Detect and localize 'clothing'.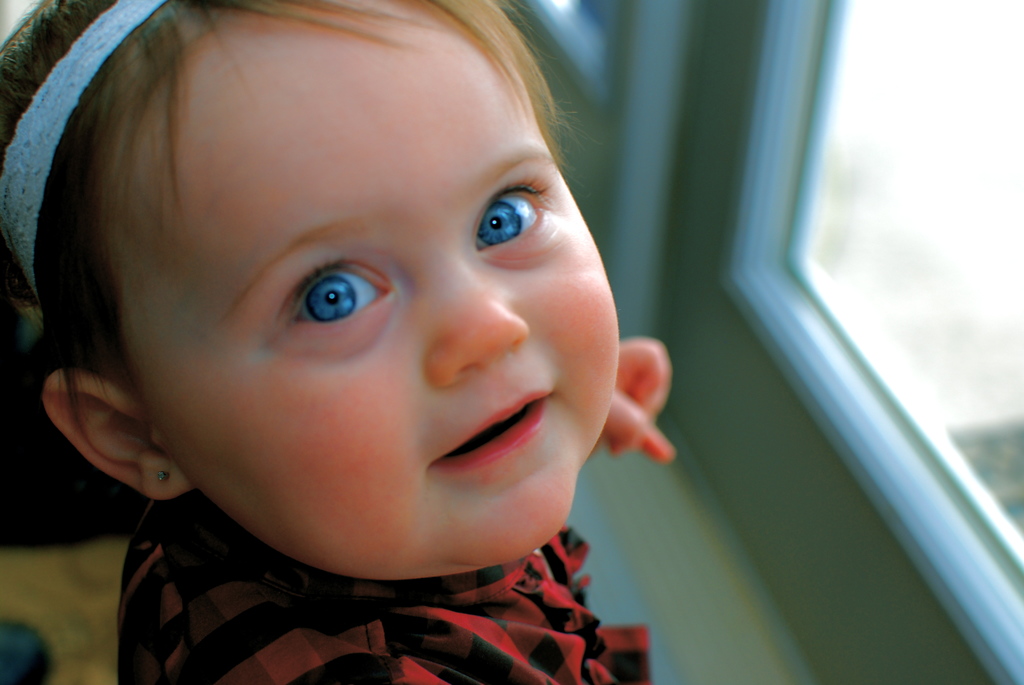
Localized at (115,492,653,684).
